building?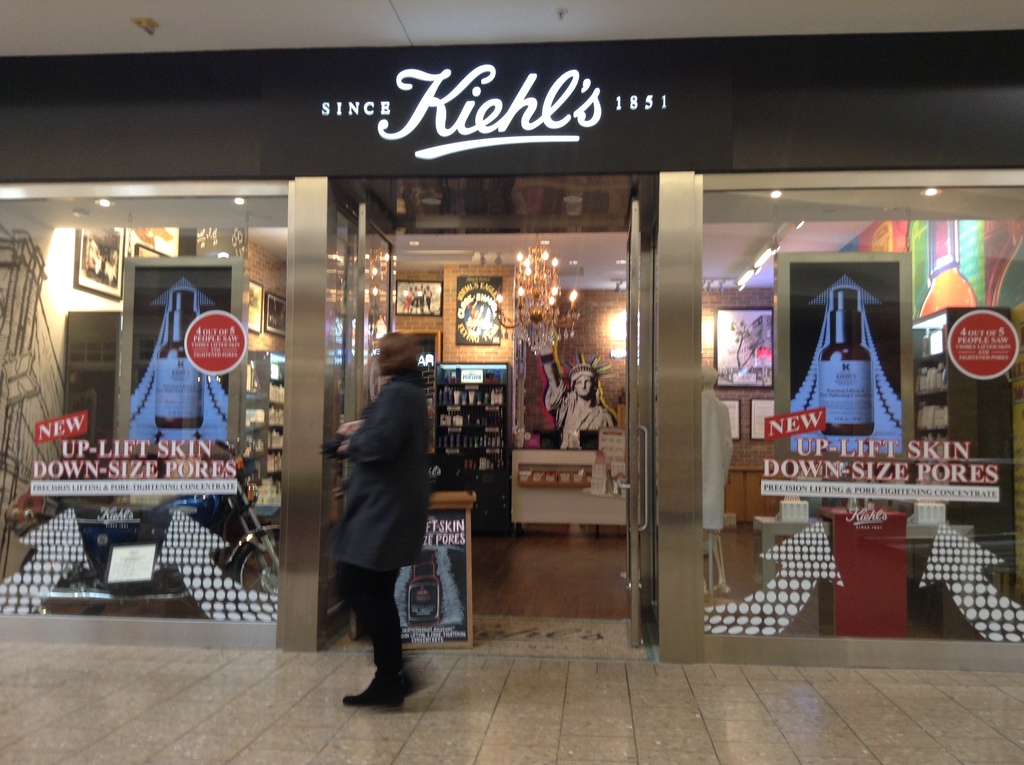
box(0, 0, 1023, 672)
